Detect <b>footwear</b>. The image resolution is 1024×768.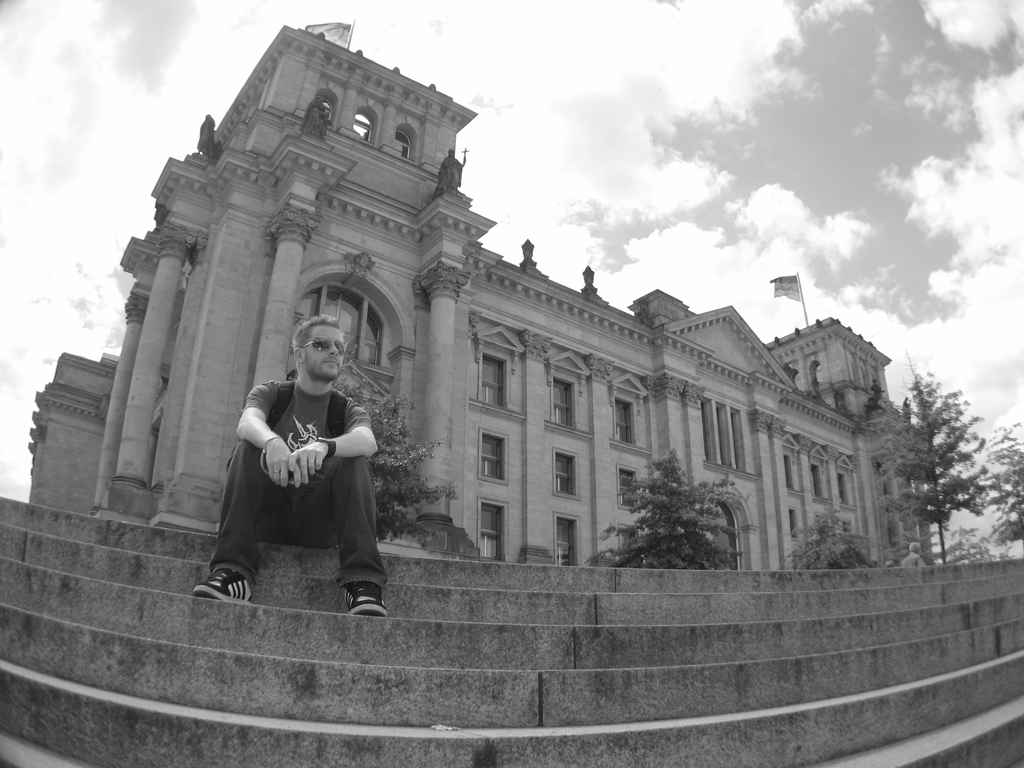
{"x1": 190, "y1": 561, "x2": 255, "y2": 608}.
